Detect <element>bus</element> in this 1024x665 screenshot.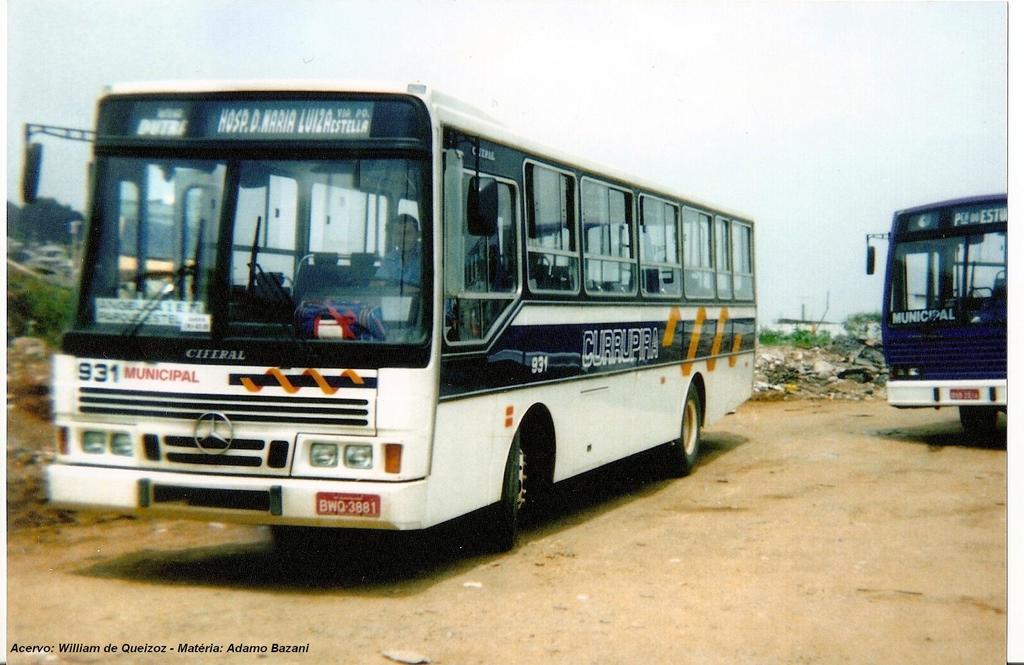
Detection: 15 79 760 554.
